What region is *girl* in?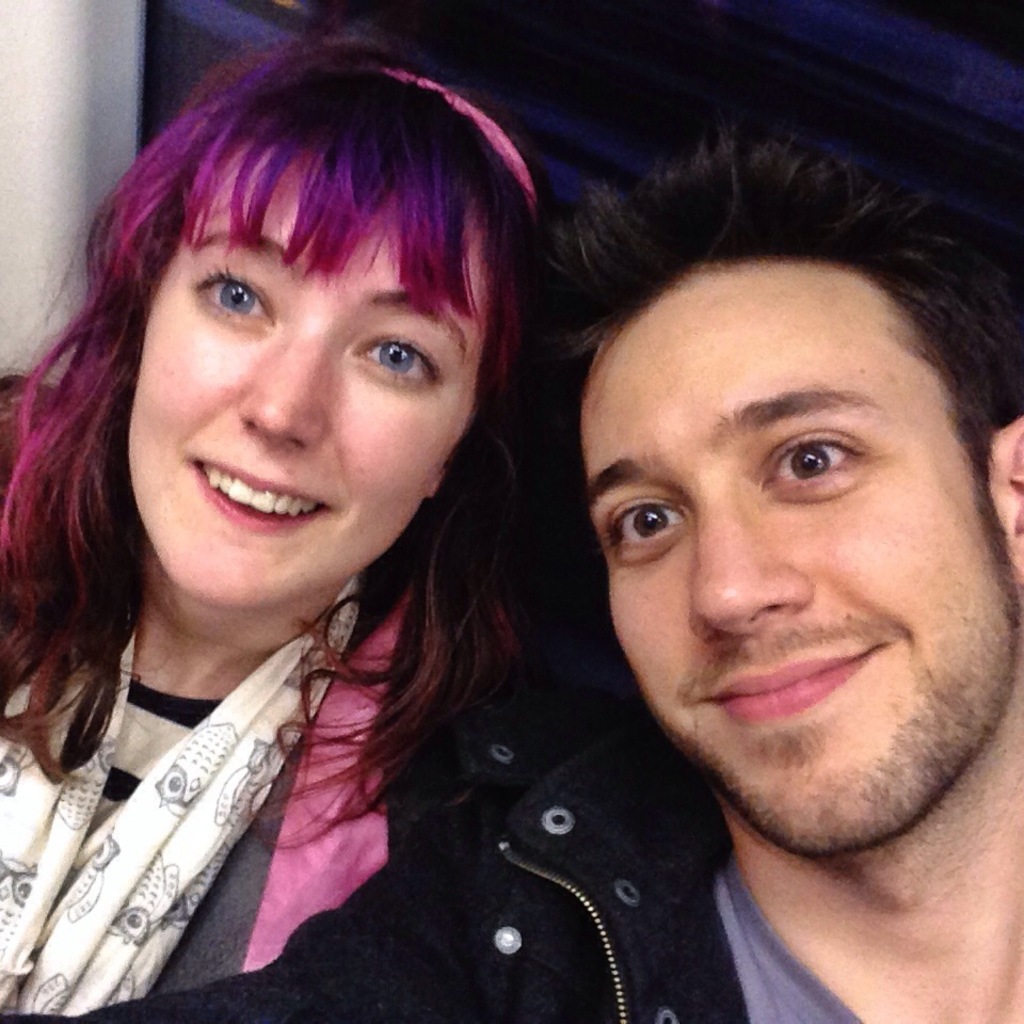
0, 15, 594, 1023.
